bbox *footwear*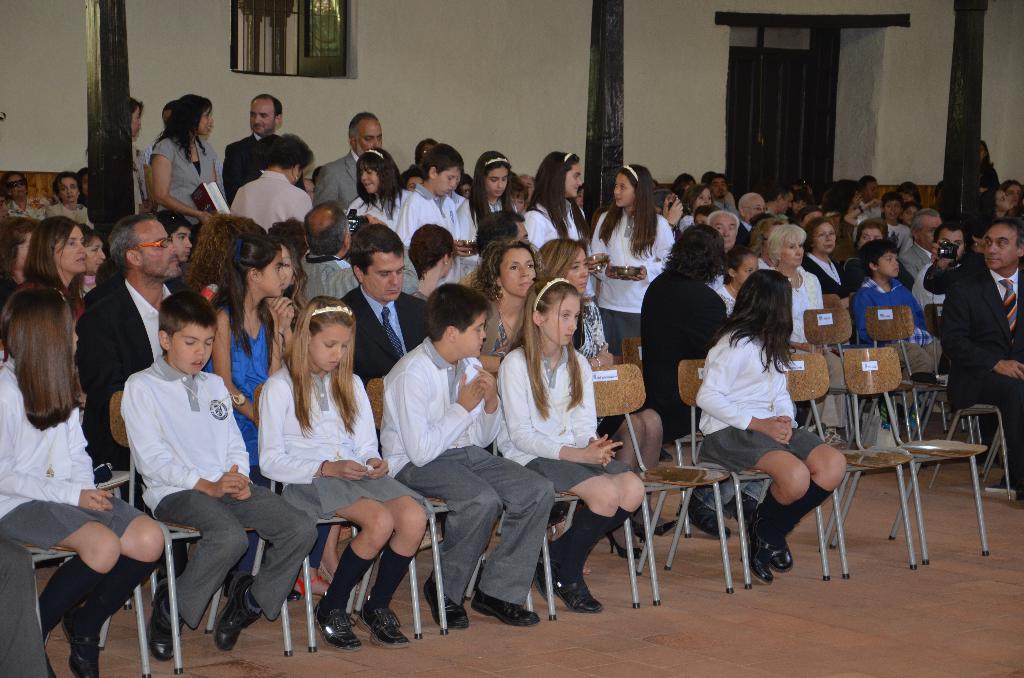
bbox=[310, 592, 361, 651]
